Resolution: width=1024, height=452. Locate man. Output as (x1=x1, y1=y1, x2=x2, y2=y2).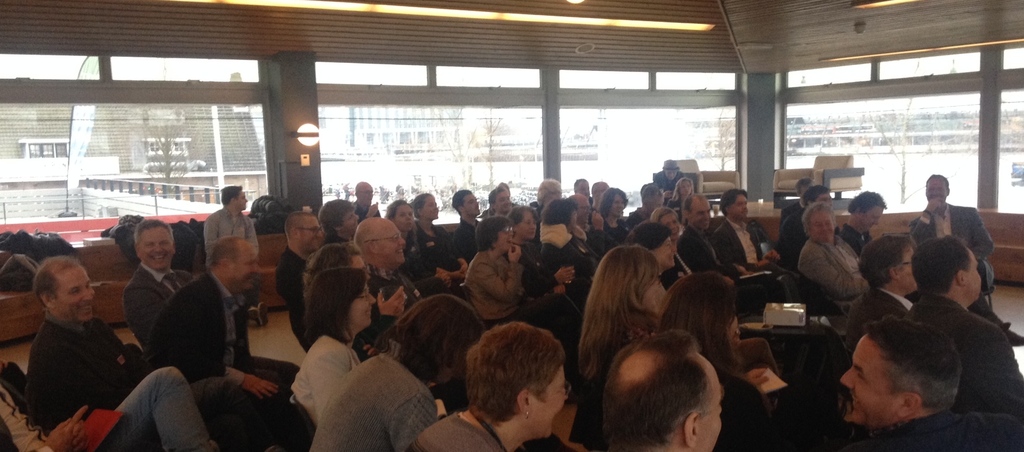
(x1=909, y1=170, x2=1002, y2=284).
